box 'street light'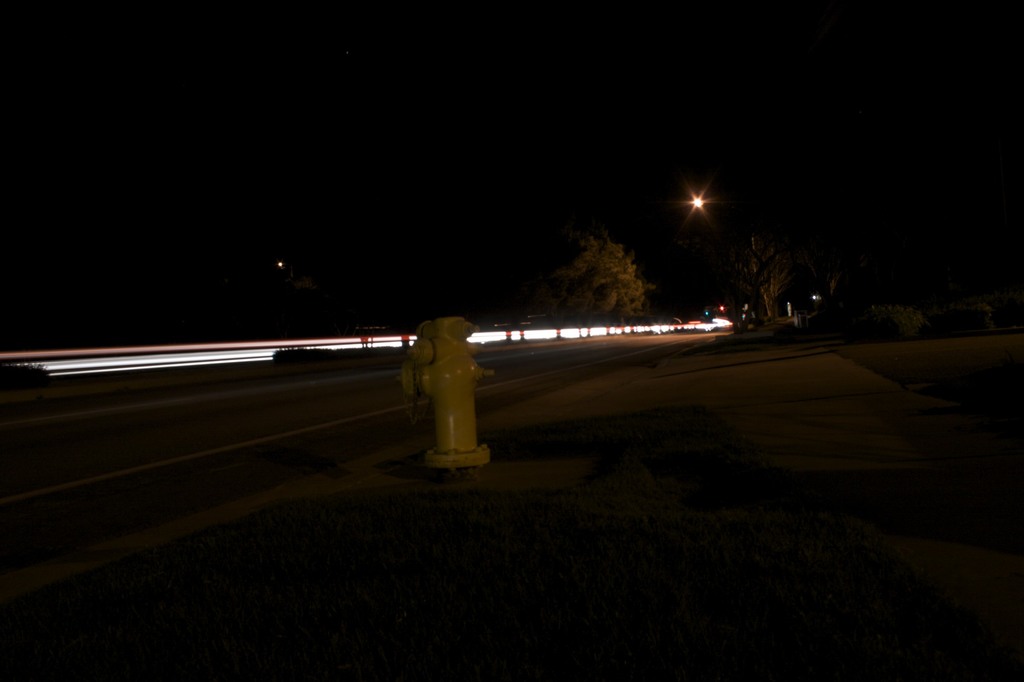
{"x1": 692, "y1": 192, "x2": 761, "y2": 274}
